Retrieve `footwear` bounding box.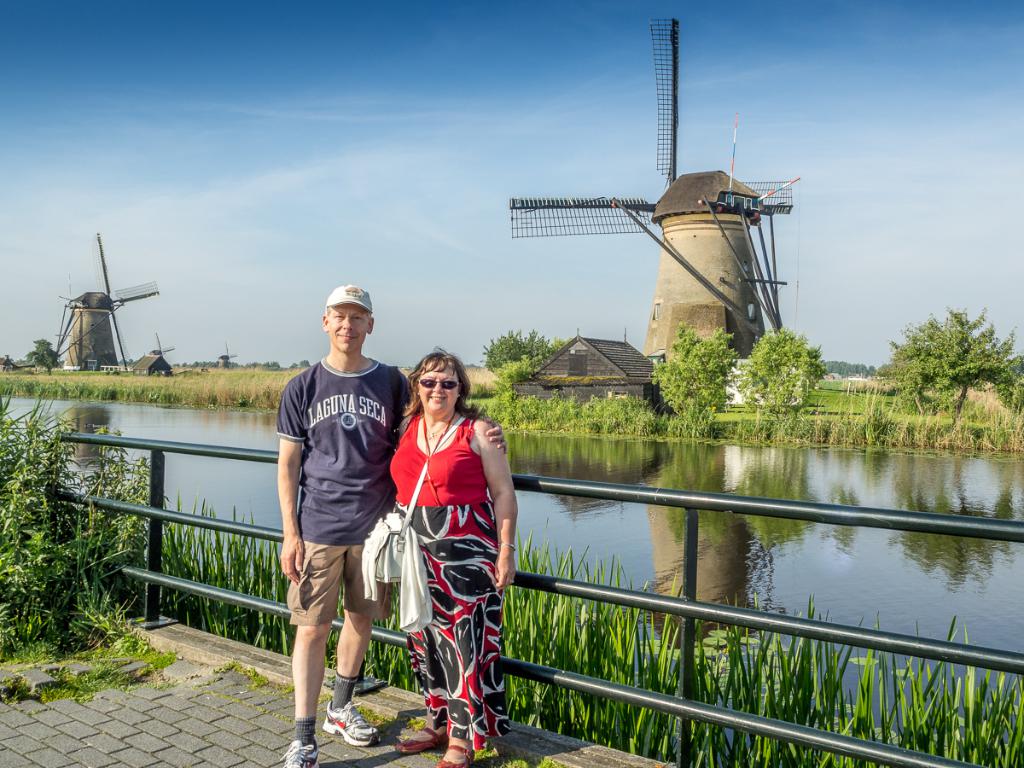
Bounding box: [279, 741, 323, 767].
